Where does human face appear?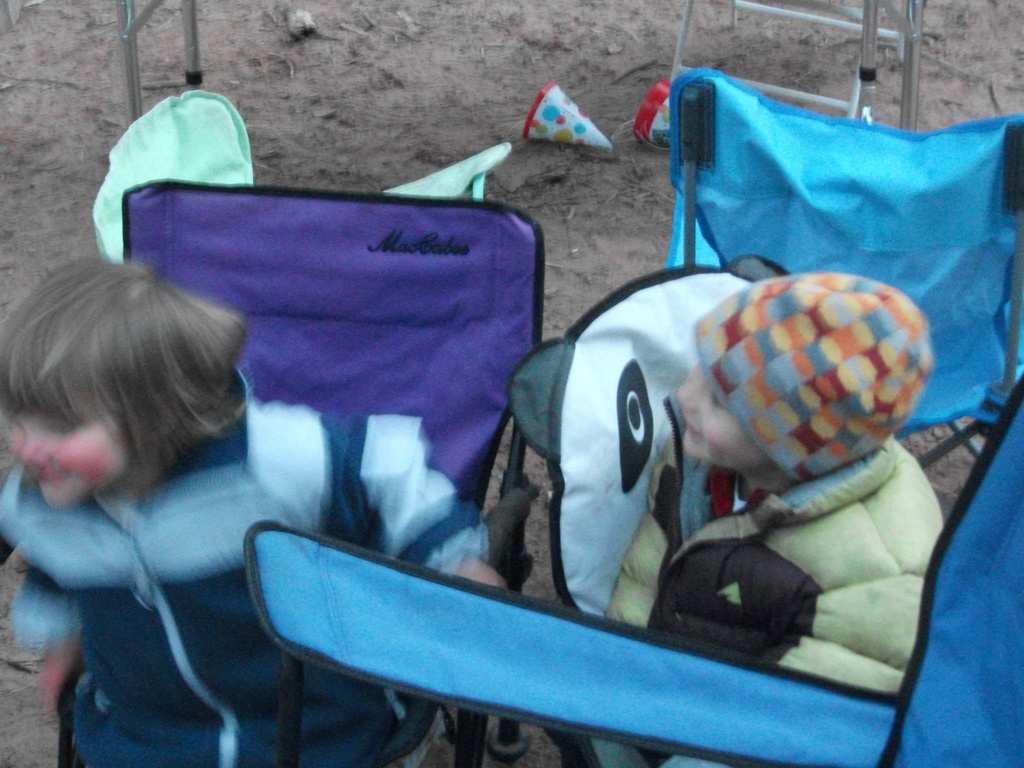
Appears at bbox=[670, 352, 759, 461].
